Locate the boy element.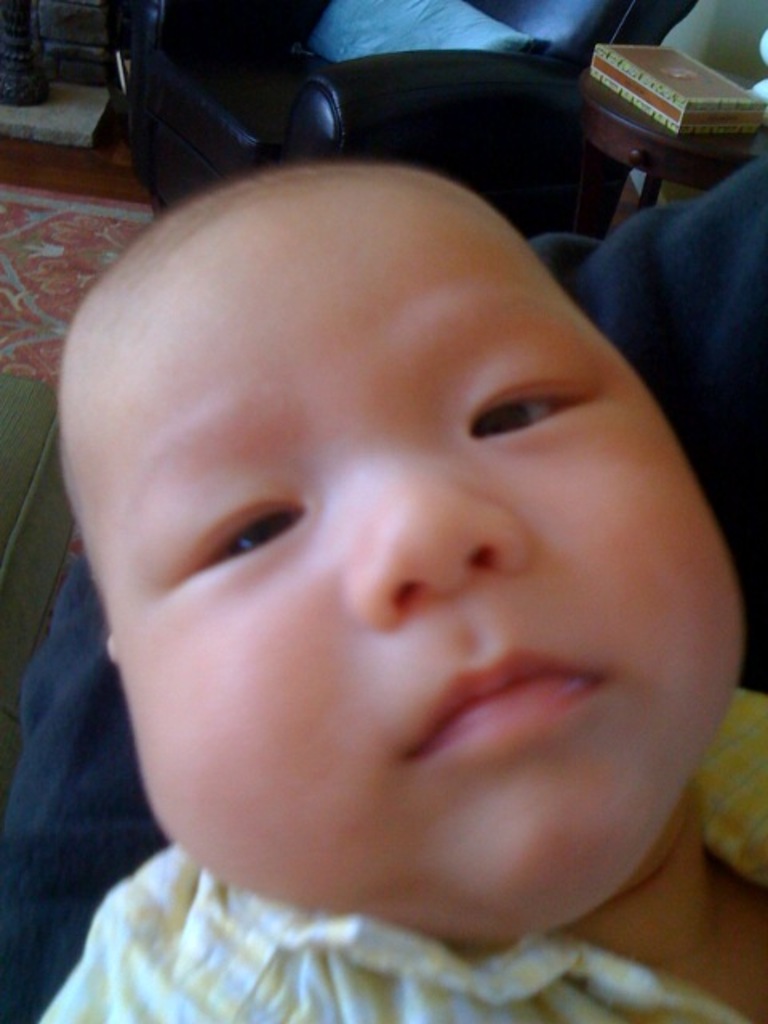
Element bbox: bbox=(35, 155, 766, 1022).
